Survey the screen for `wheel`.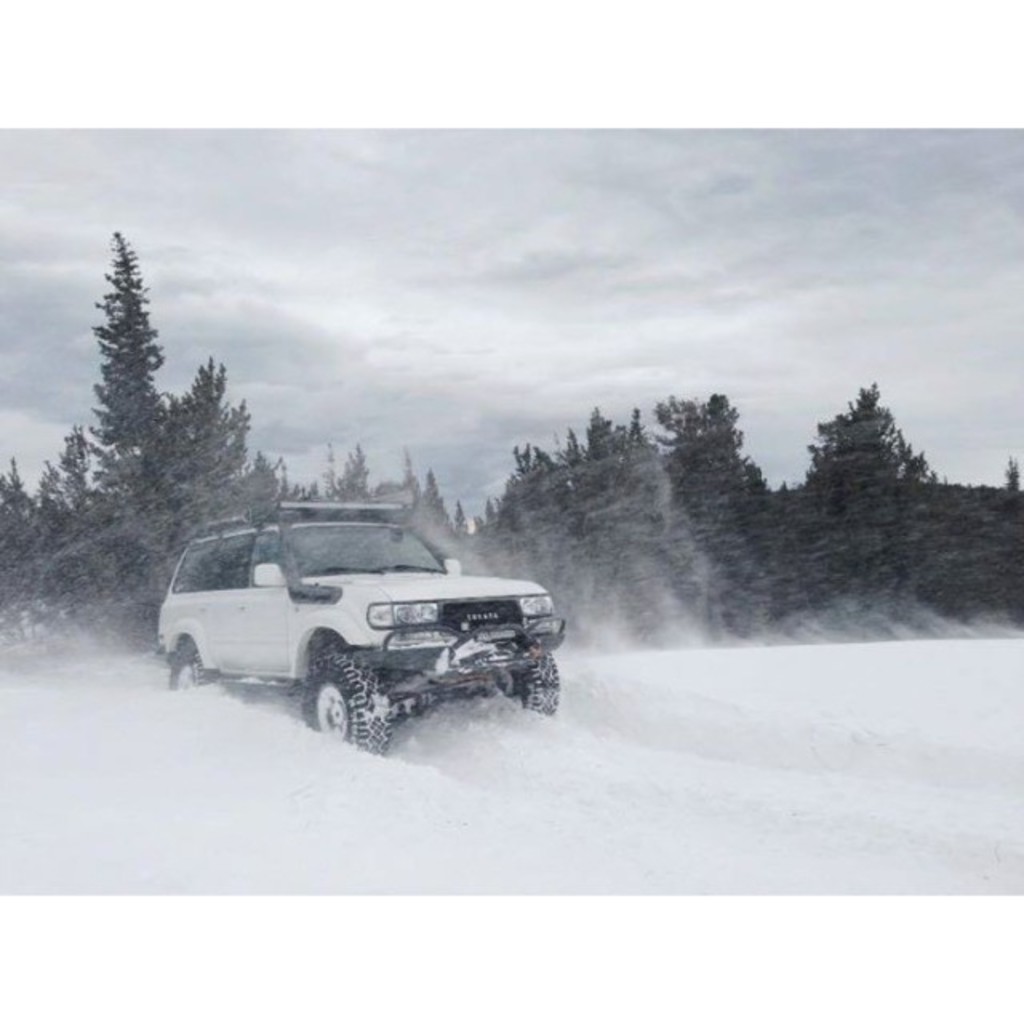
Survey found: (171,645,214,691).
